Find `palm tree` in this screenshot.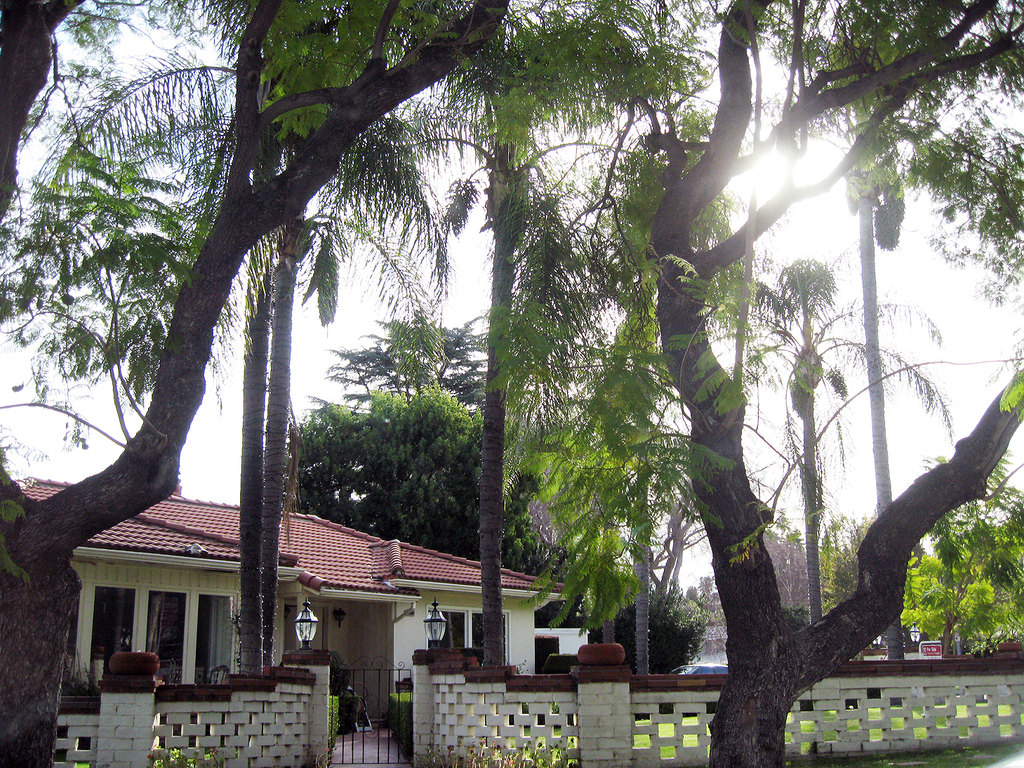
The bounding box for `palm tree` is 724,259,887,584.
